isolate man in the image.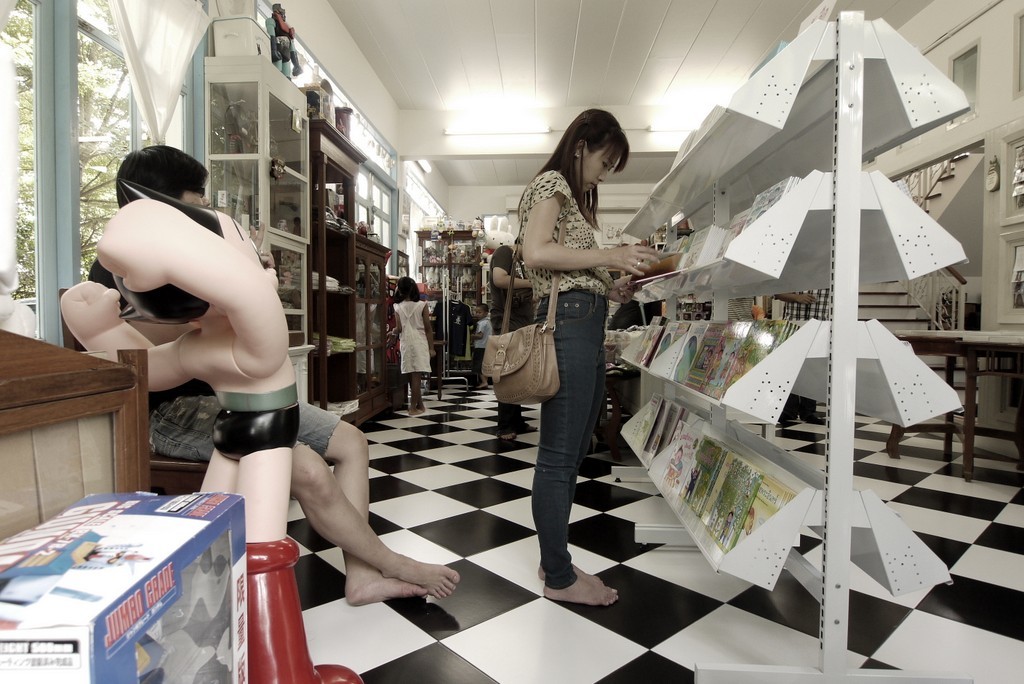
Isolated region: Rect(21, 144, 464, 618).
